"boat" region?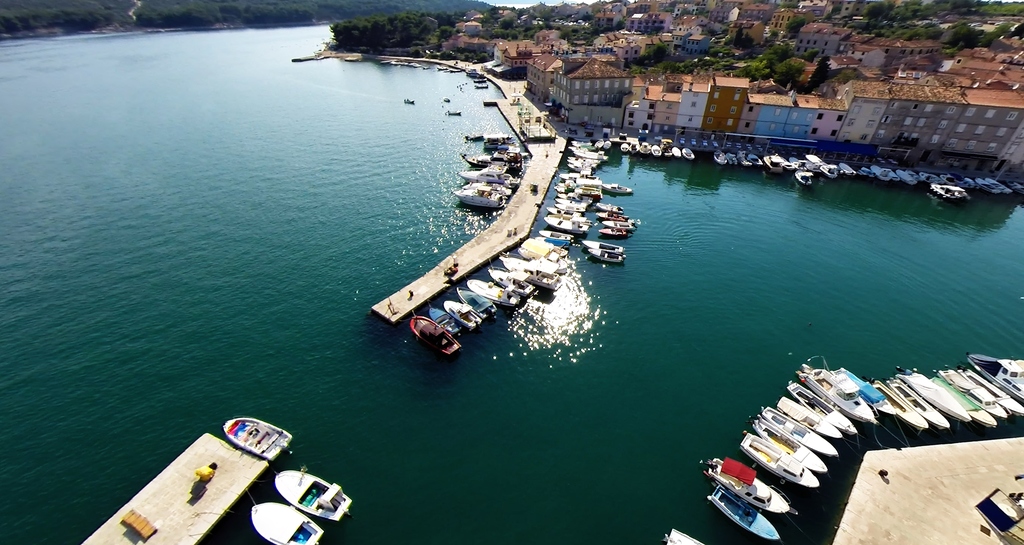
l=559, t=176, r=588, b=177
